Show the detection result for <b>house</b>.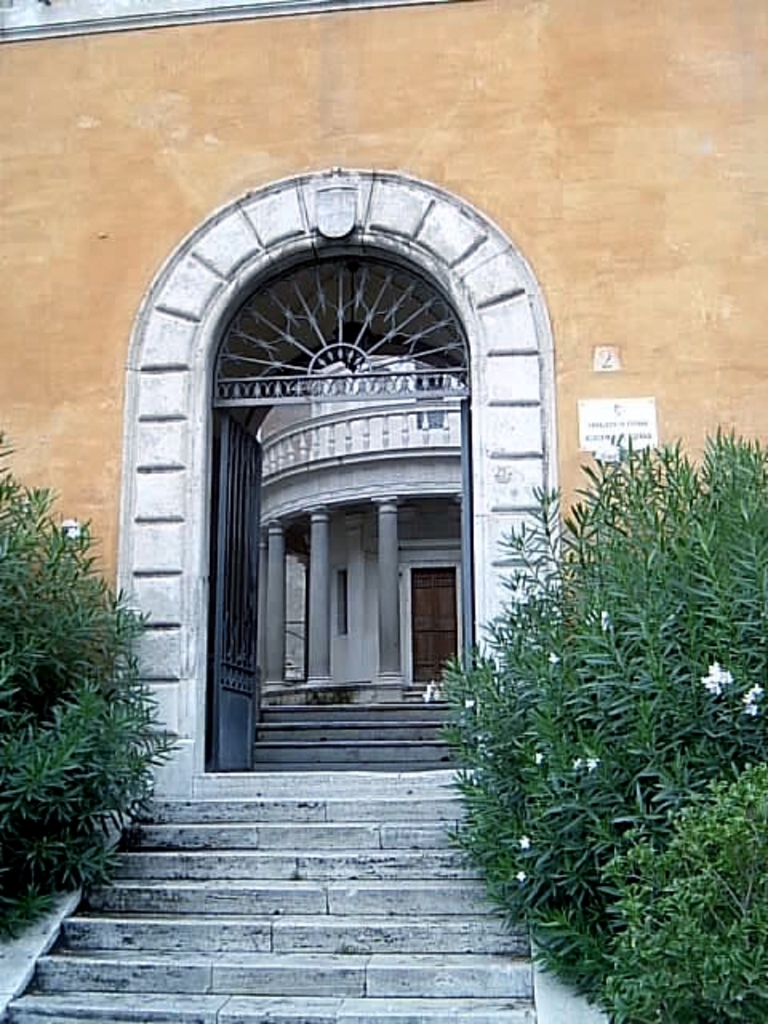
[0, 0, 766, 1022].
